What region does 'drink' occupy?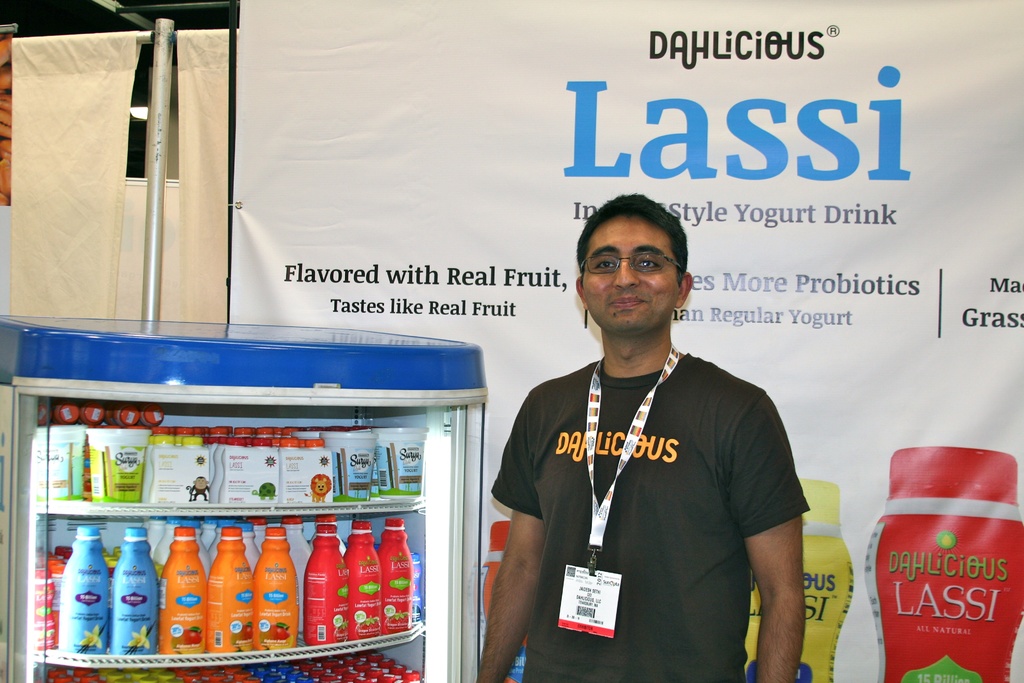
l=483, t=522, r=533, b=682.
